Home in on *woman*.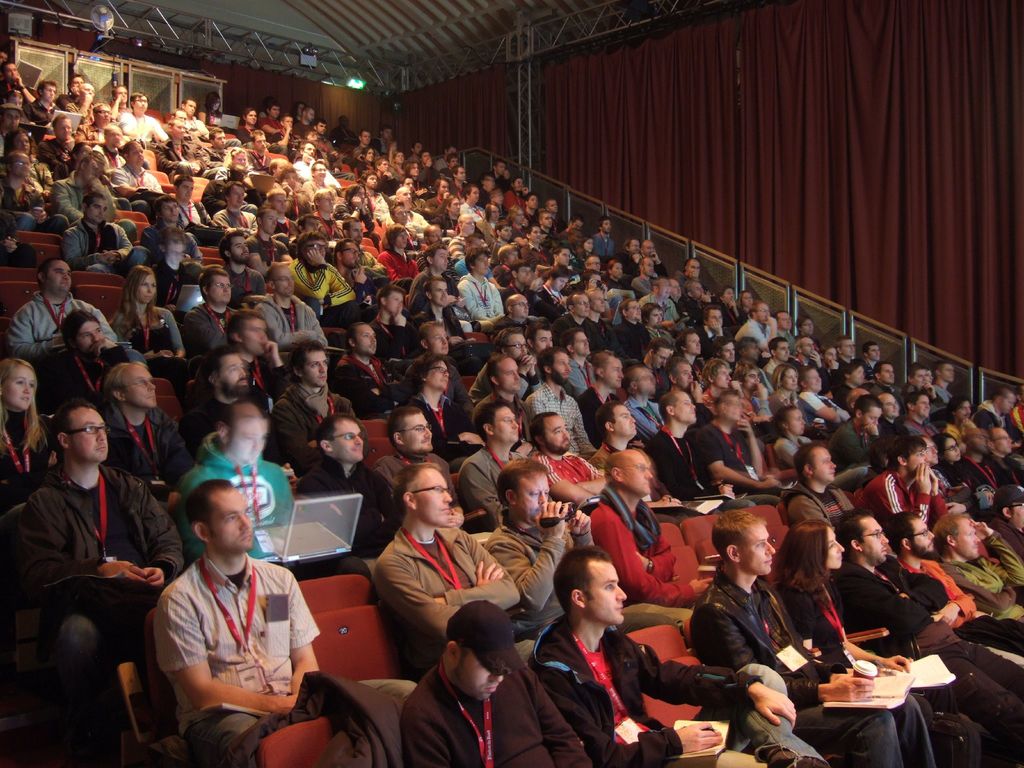
Homed in at pyautogui.locateOnScreen(197, 90, 221, 127).
